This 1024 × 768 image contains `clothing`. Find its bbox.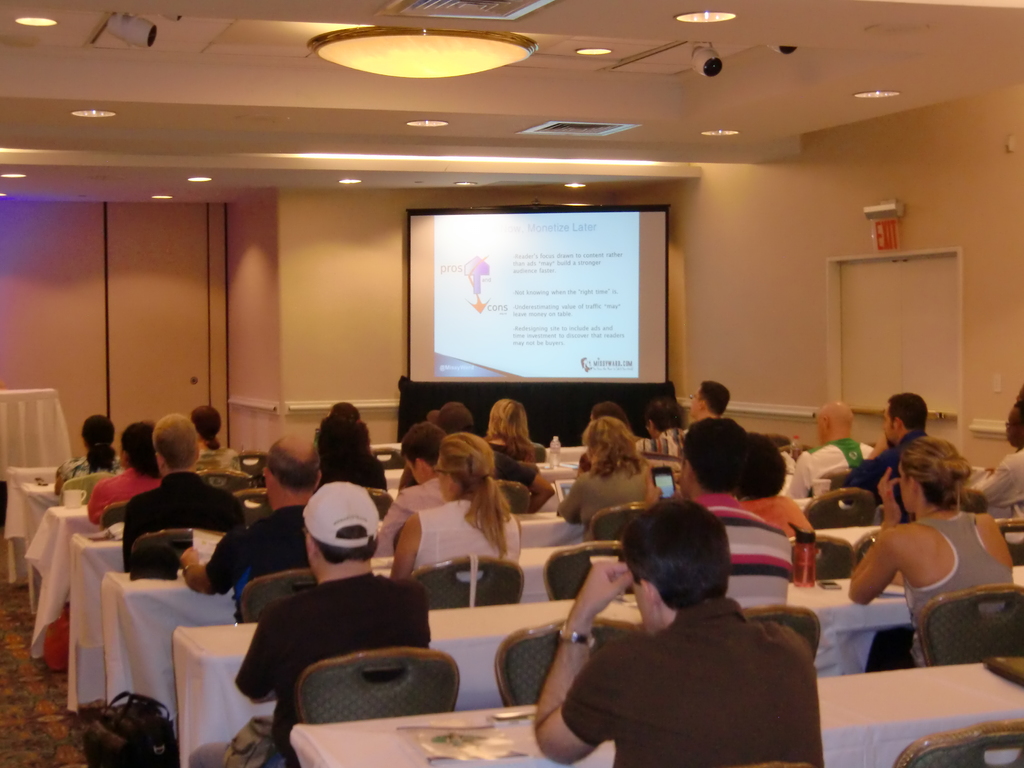
crop(793, 442, 872, 492).
